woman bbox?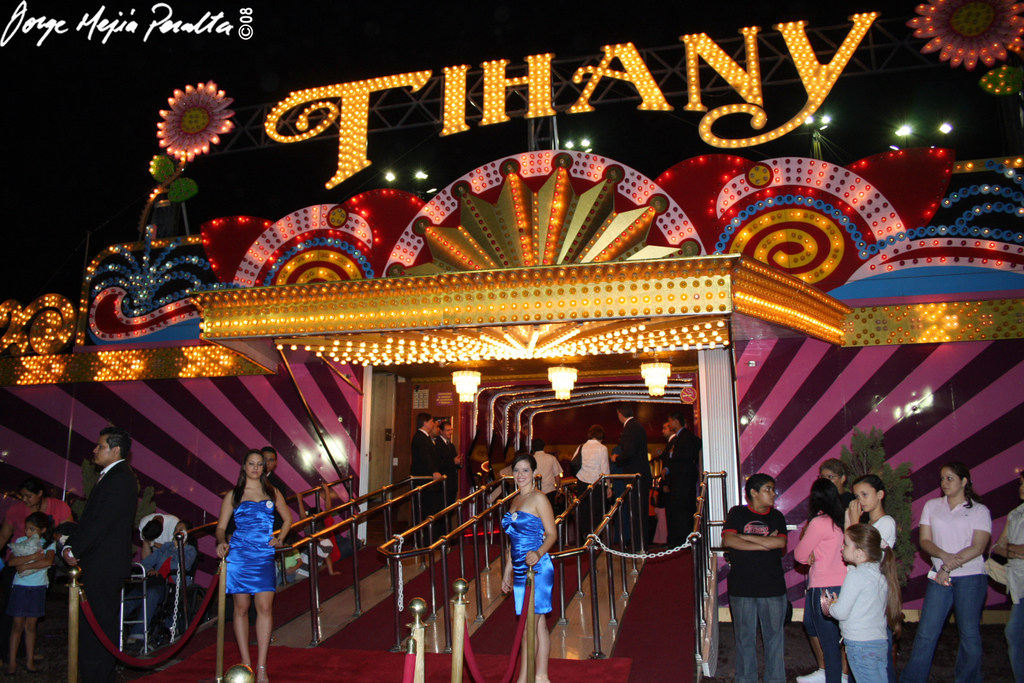
(x1=895, y1=466, x2=990, y2=682)
